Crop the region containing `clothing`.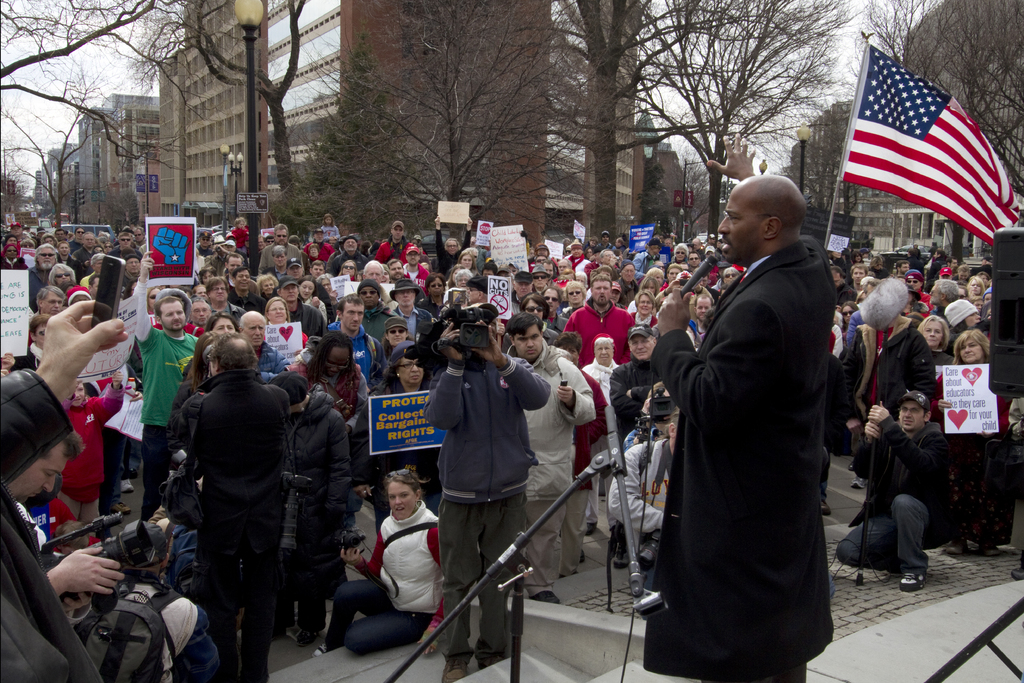
Crop region: box(293, 291, 327, 346).
